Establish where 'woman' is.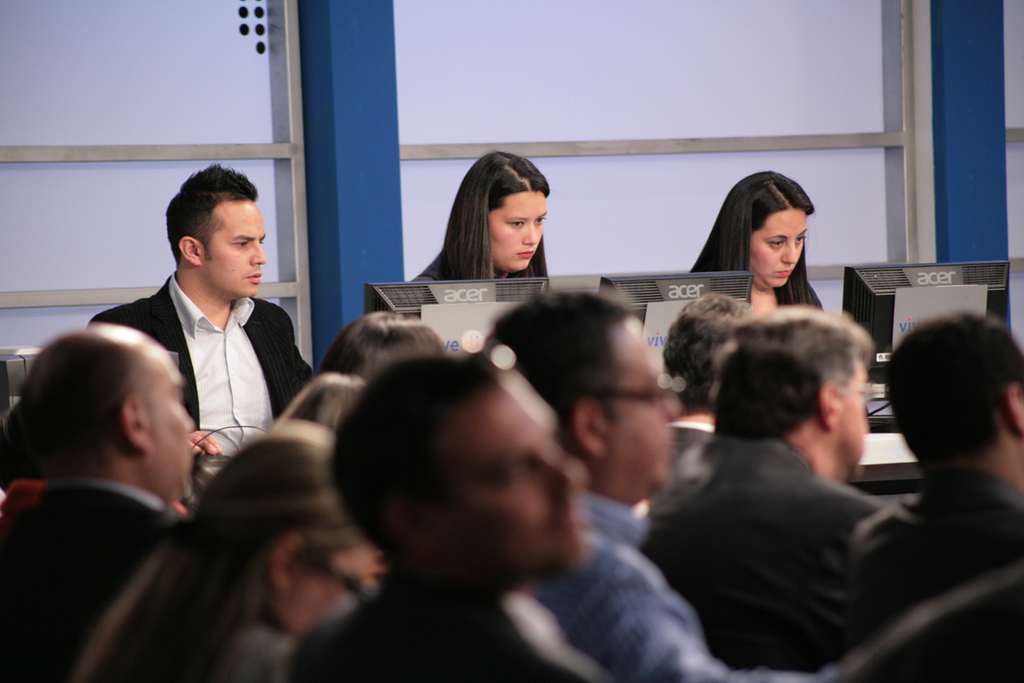
Established at <box>416,149,551,292</box>.
